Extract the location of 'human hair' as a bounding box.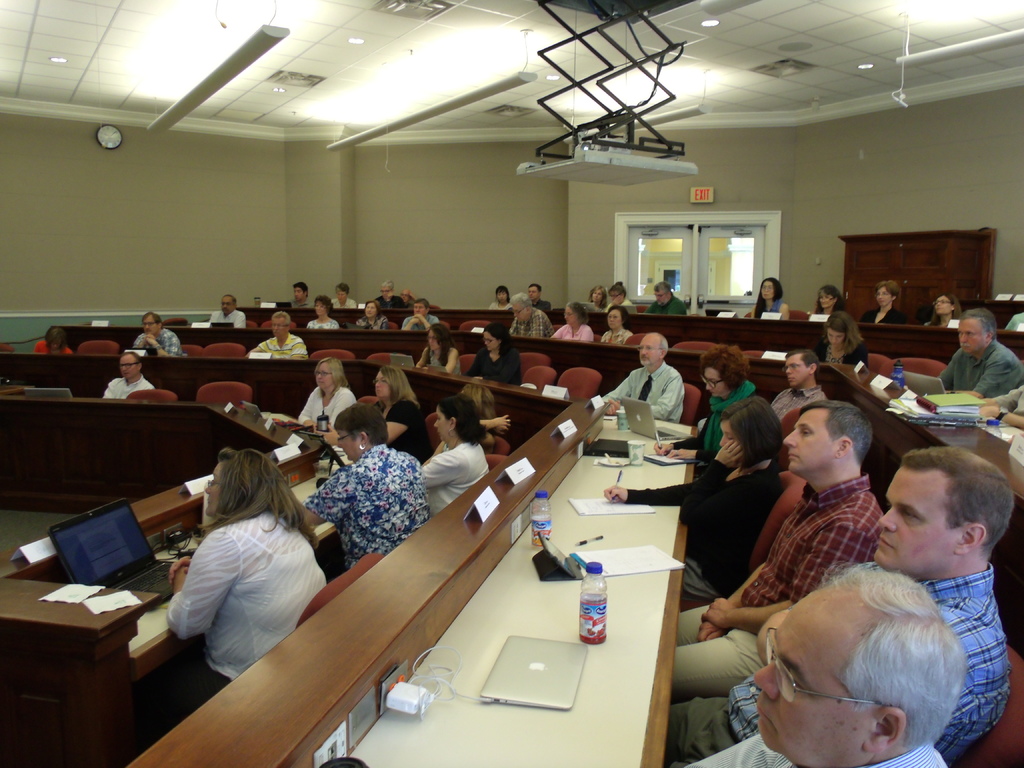
l=696, t=351, r=749, b=390.
